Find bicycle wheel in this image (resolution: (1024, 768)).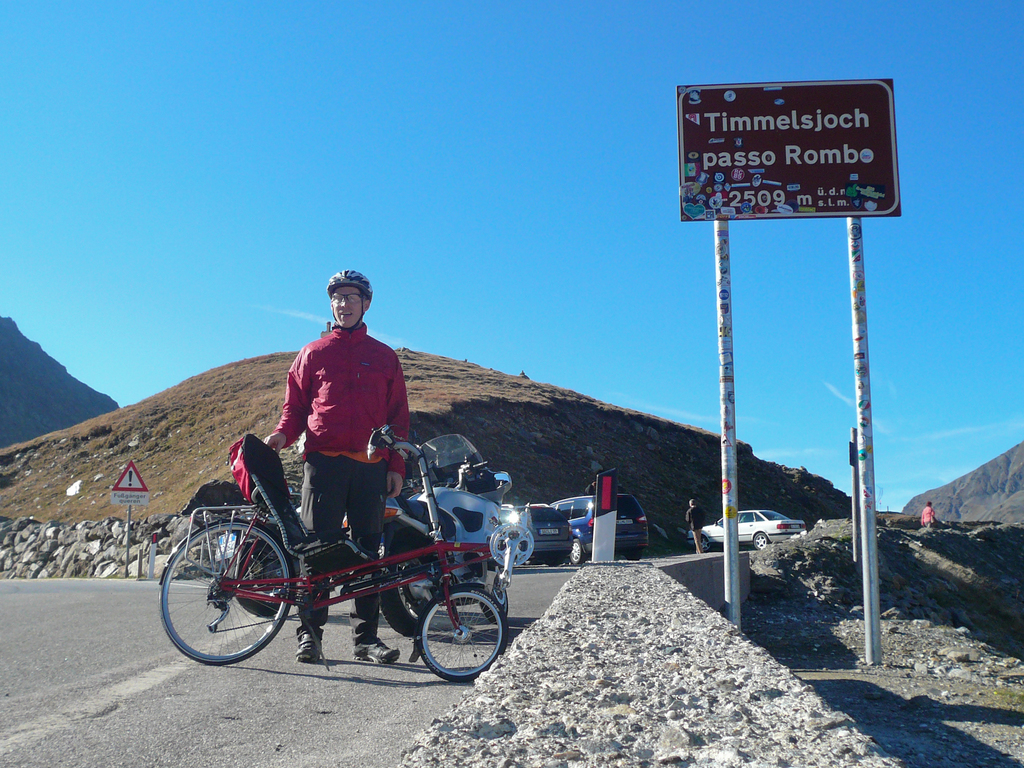
[419, 589, 509, 684].
